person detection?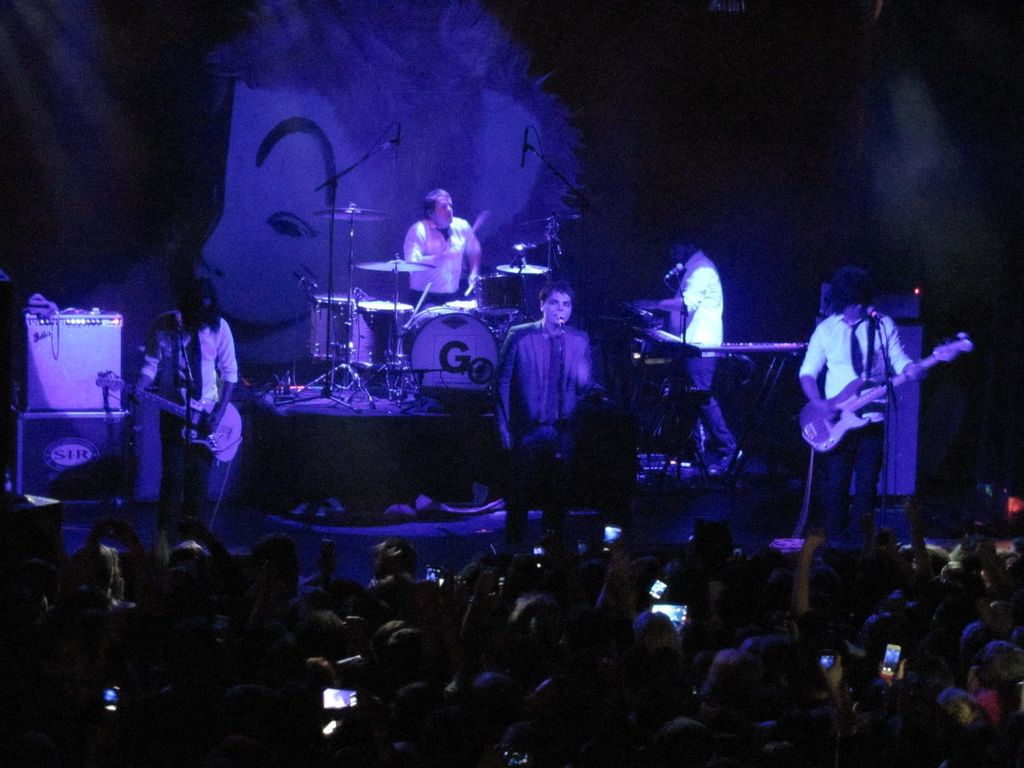
490,280,593,552
